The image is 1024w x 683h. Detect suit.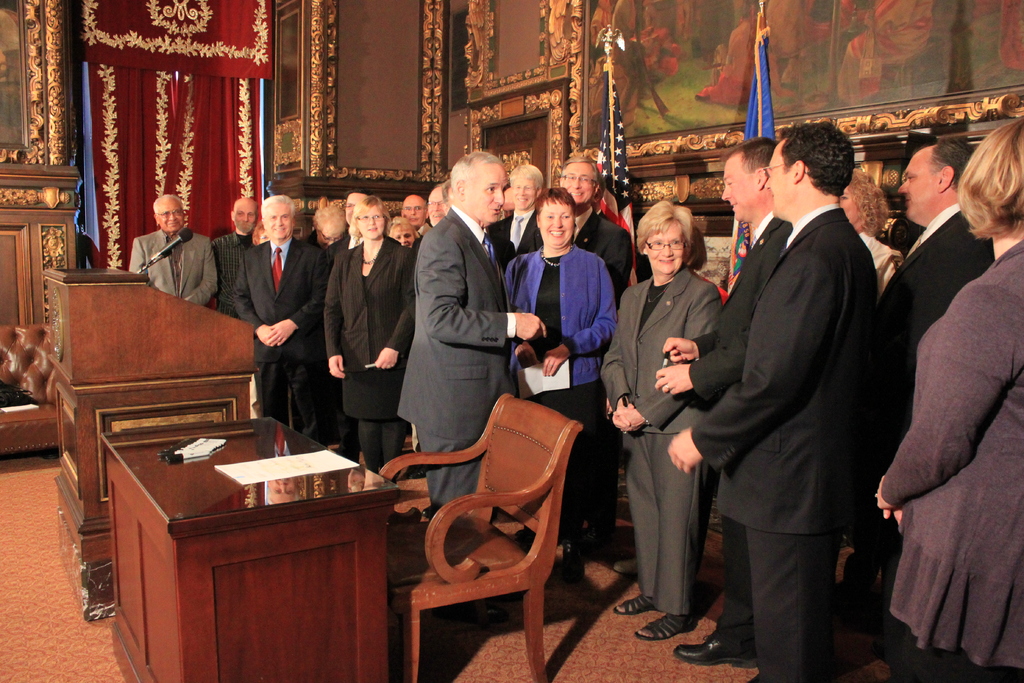
Detection: (x1=127, y1=230, x2=218, y2=306).
